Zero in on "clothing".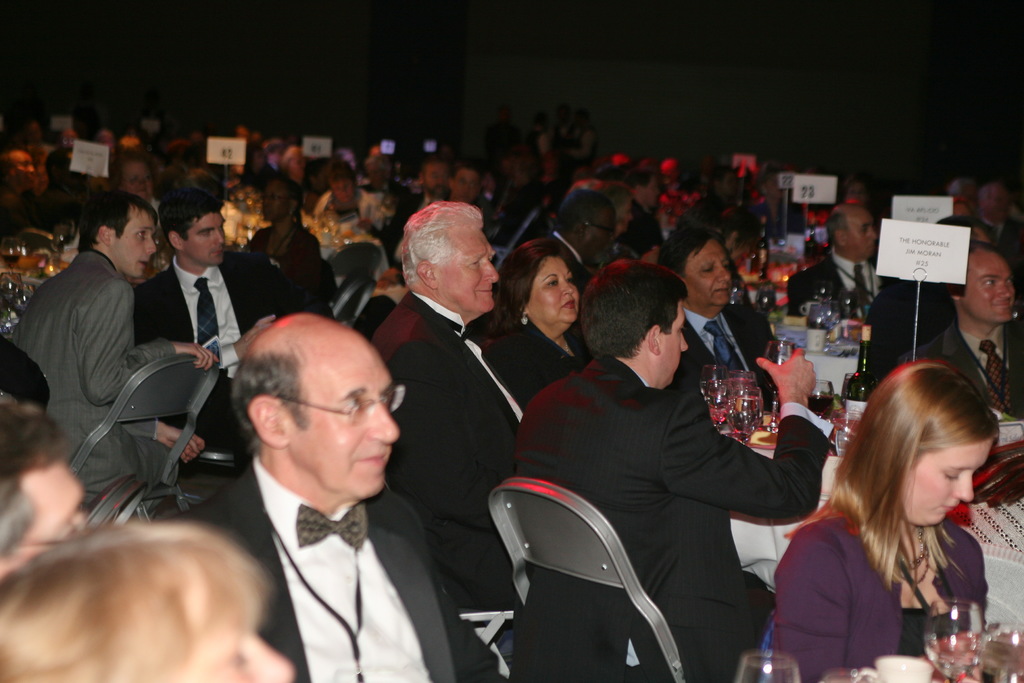
Zeroed in: x1=472 y1=310 x2=594 y2=419.
